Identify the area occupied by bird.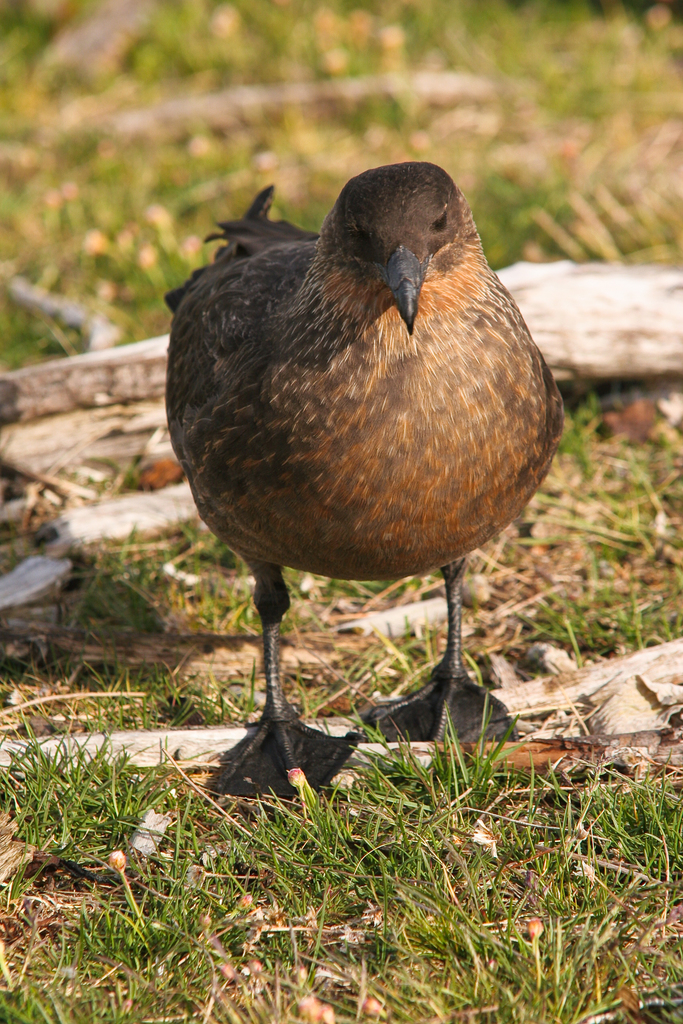
Area: (x1=153, y1=179, x2=552, y2=748).
